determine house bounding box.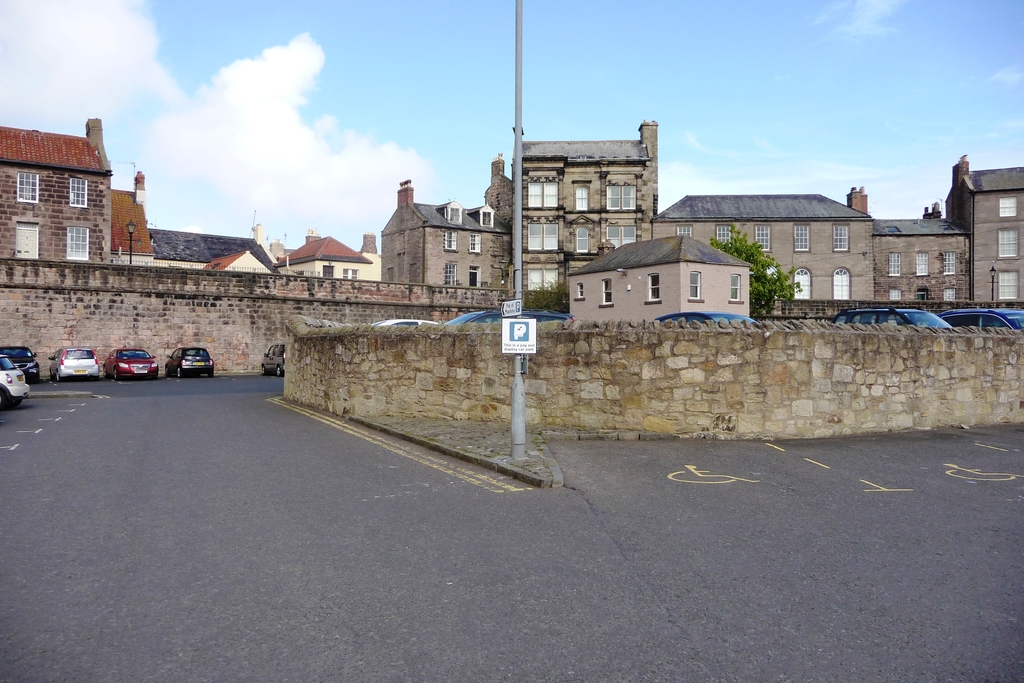
Determined: region(196, 247, 279, 274).
